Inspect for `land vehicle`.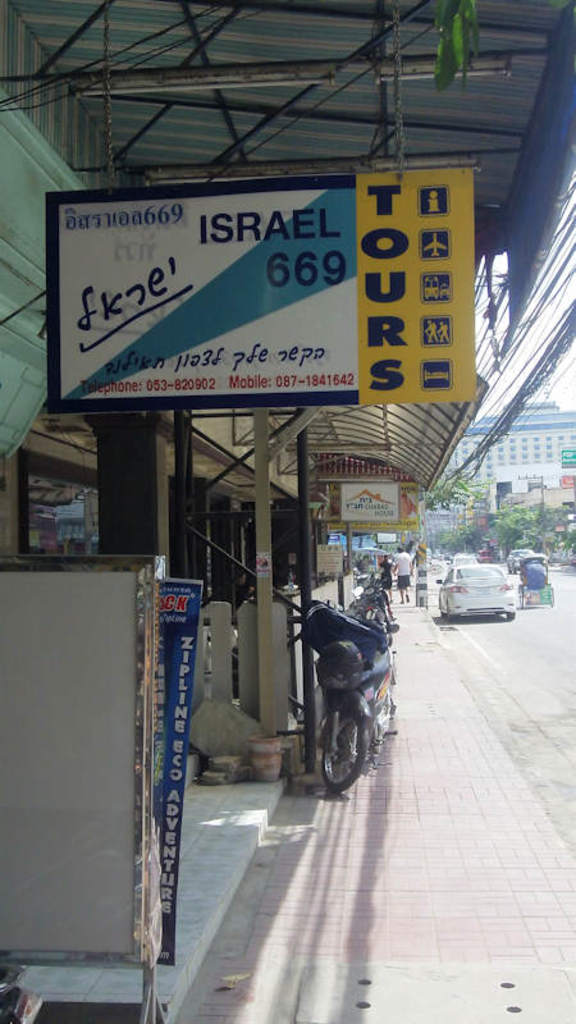
Inspection: x1=321 y1=652 x2=397 y2=790.
